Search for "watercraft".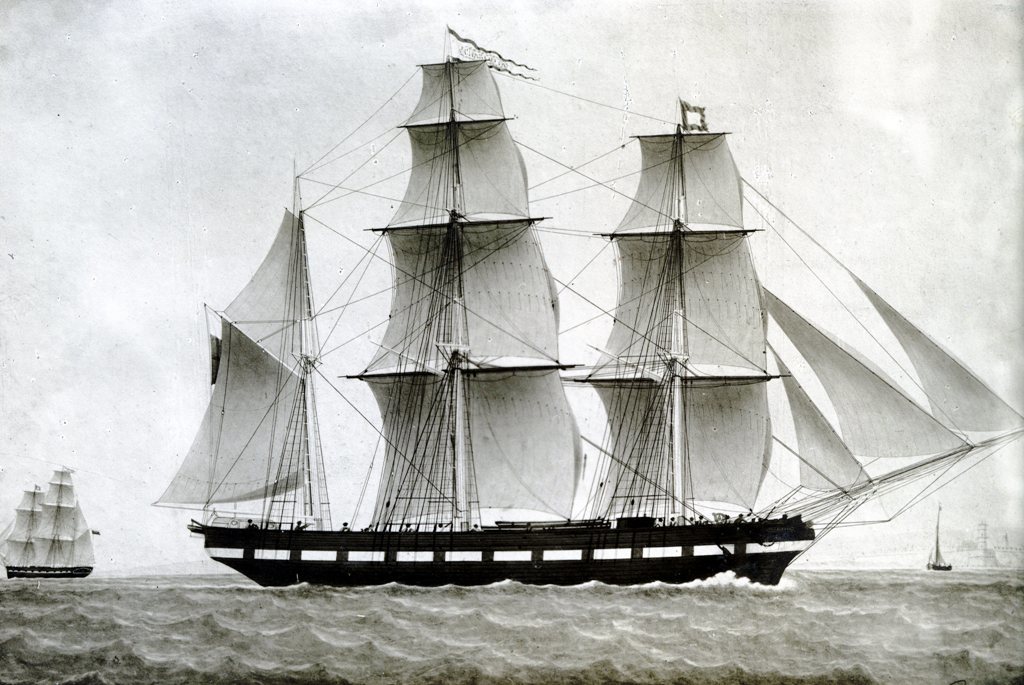
Found at {"x1": 924, "y1": 495, "x2": 954, "y2": 574}.
